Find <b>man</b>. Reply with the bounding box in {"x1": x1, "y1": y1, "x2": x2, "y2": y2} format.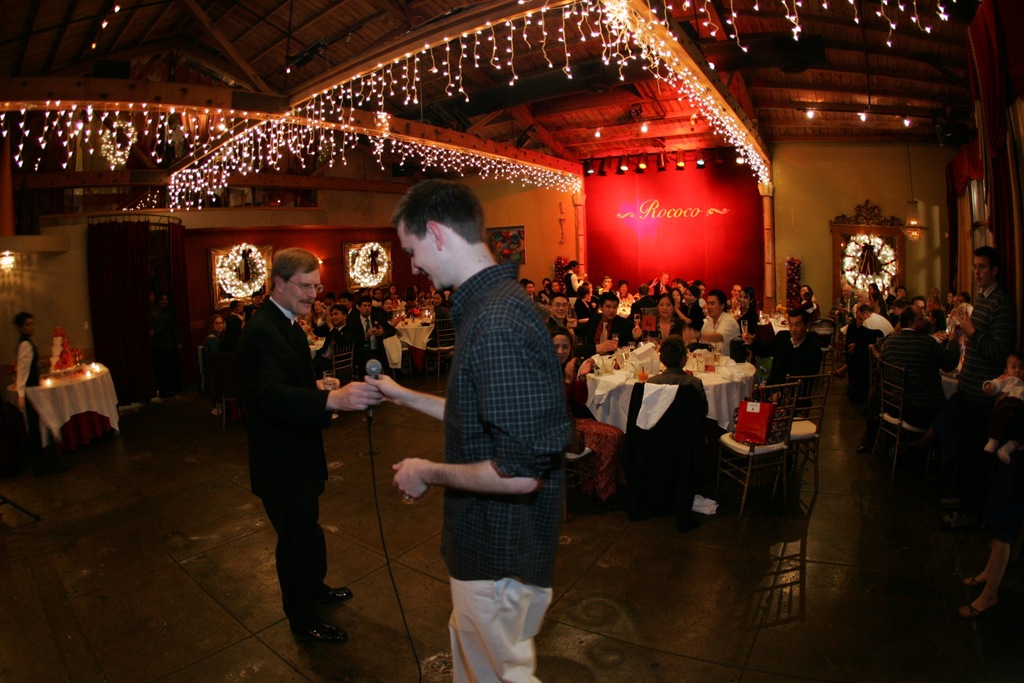
{"x1": 857, "y1": 301, "x2": 895, "y2": 345}.
